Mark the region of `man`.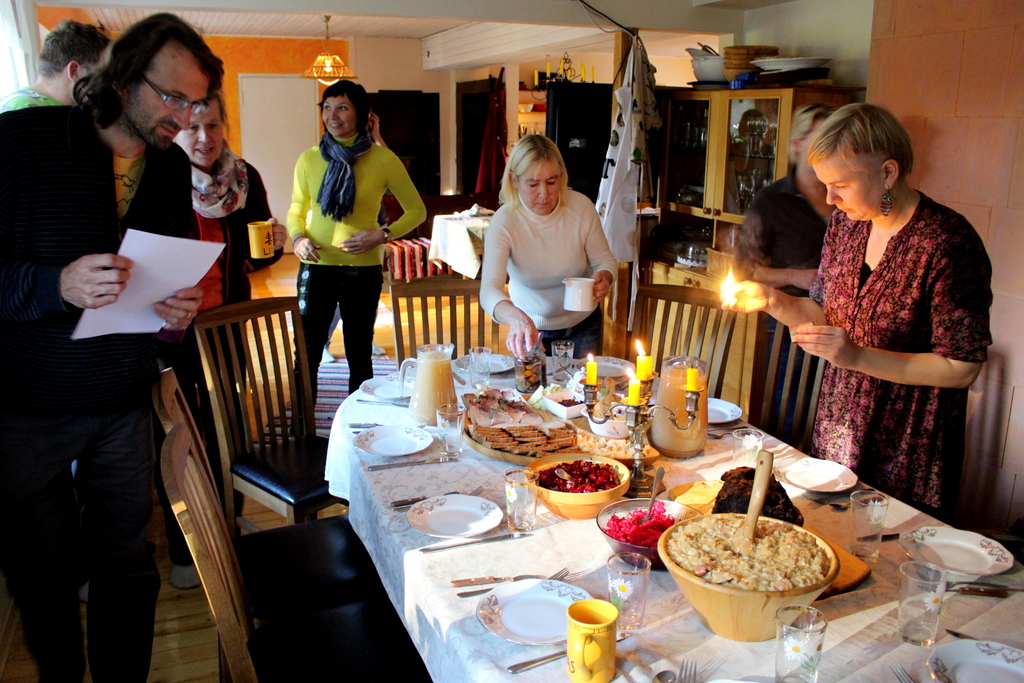
Region: 23 34 205 668.
